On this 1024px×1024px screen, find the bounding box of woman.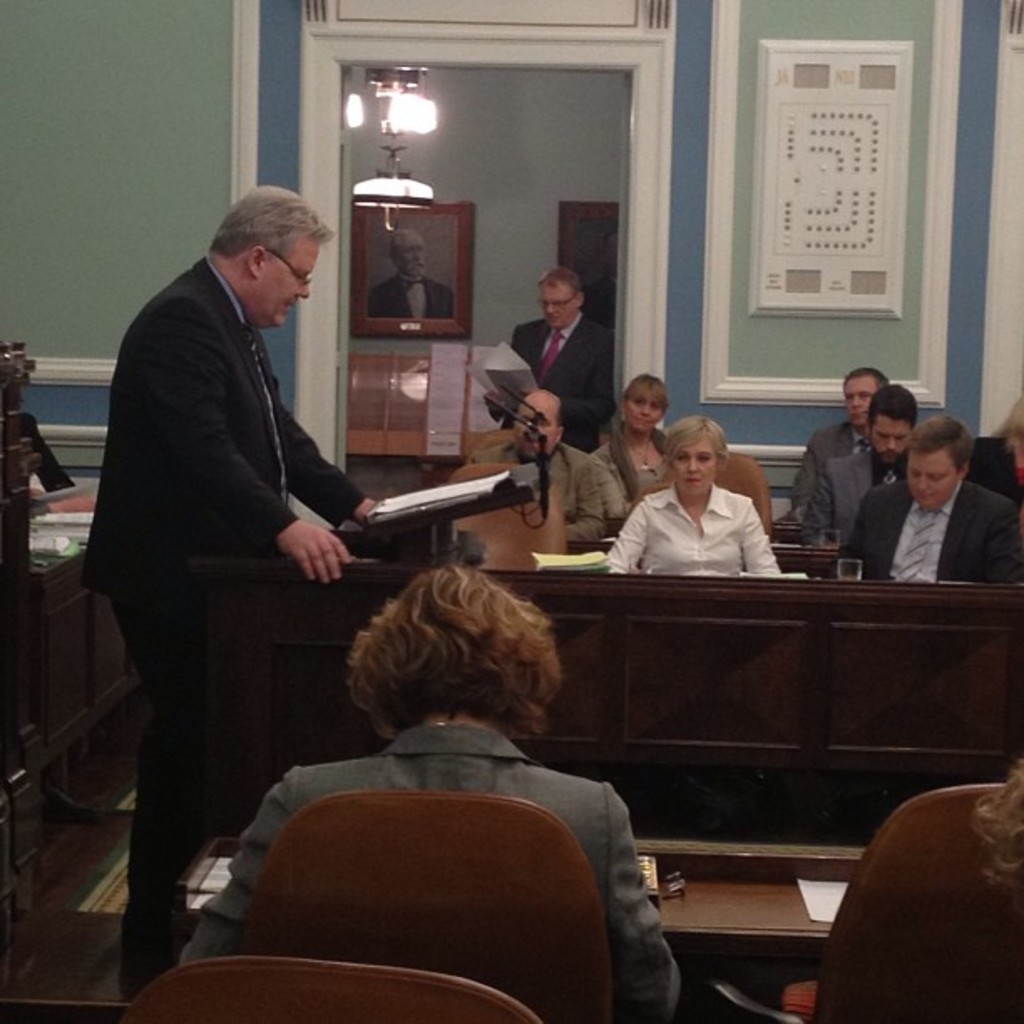
Bounding box: 597,427,801,577.
